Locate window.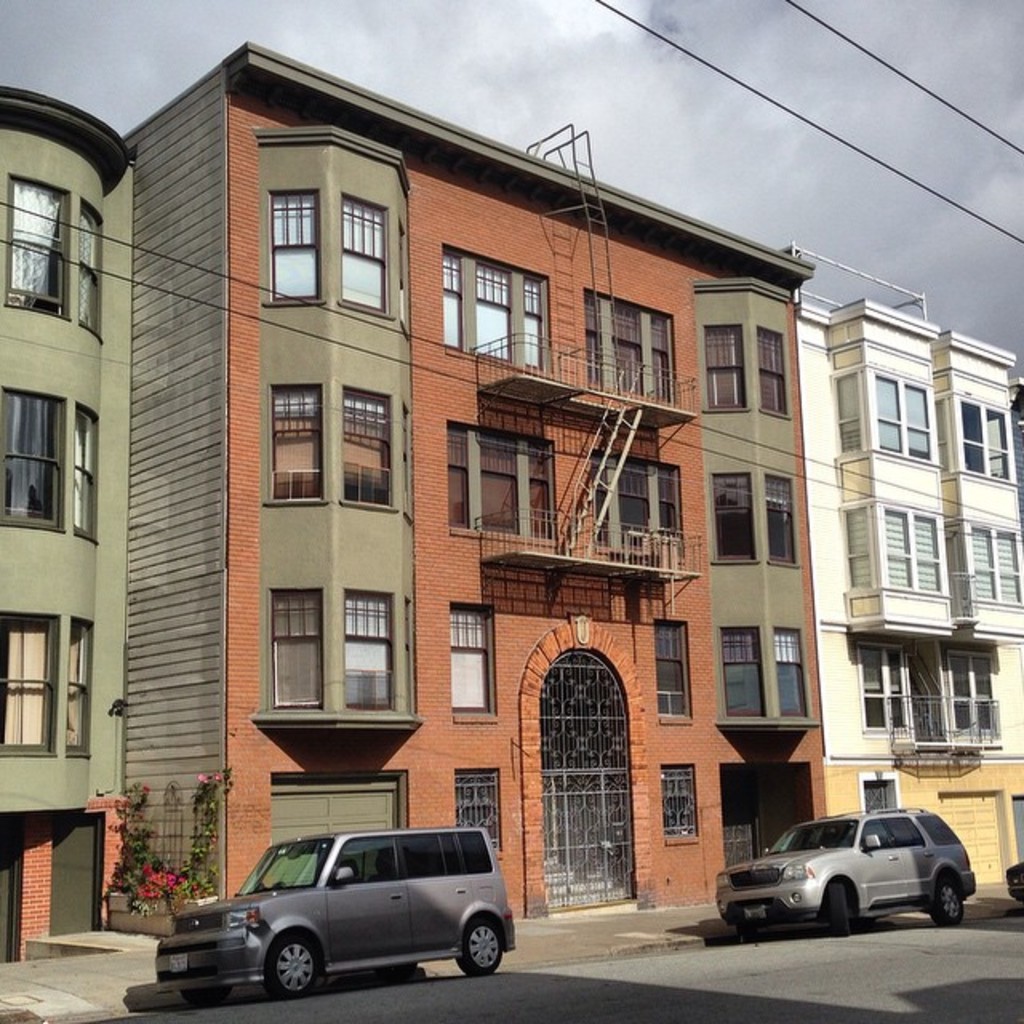
Bounding box: (x1=270, y1=584, x2=330, y2=712).
